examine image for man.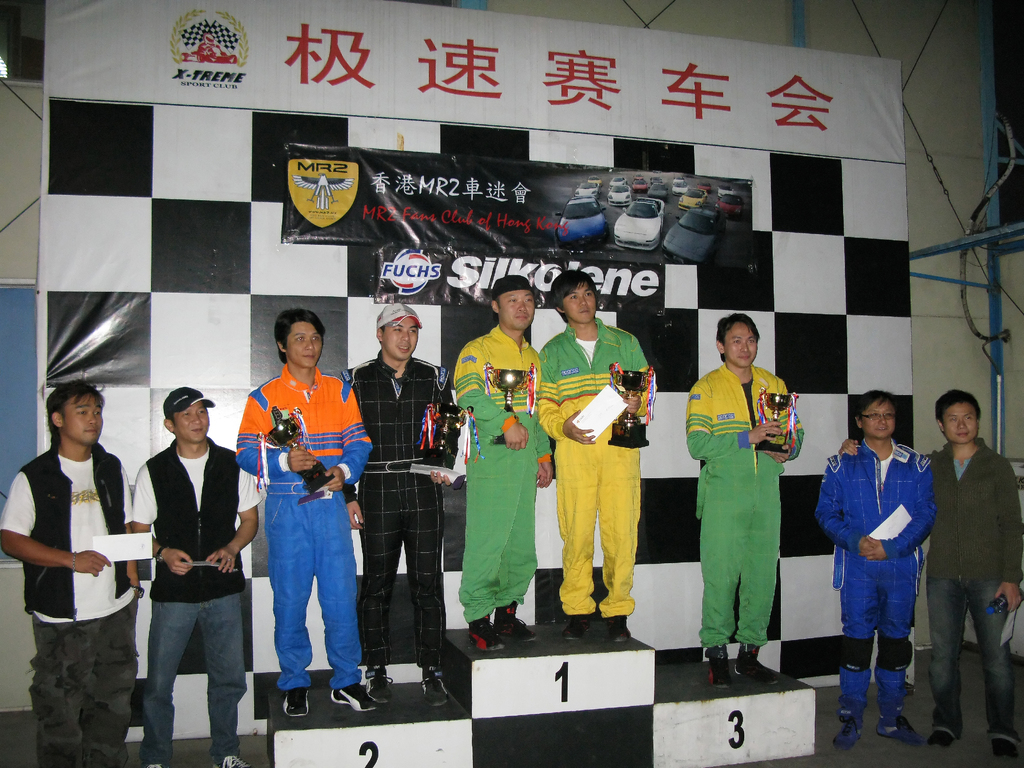
Examination result: 351,302,463,715.
